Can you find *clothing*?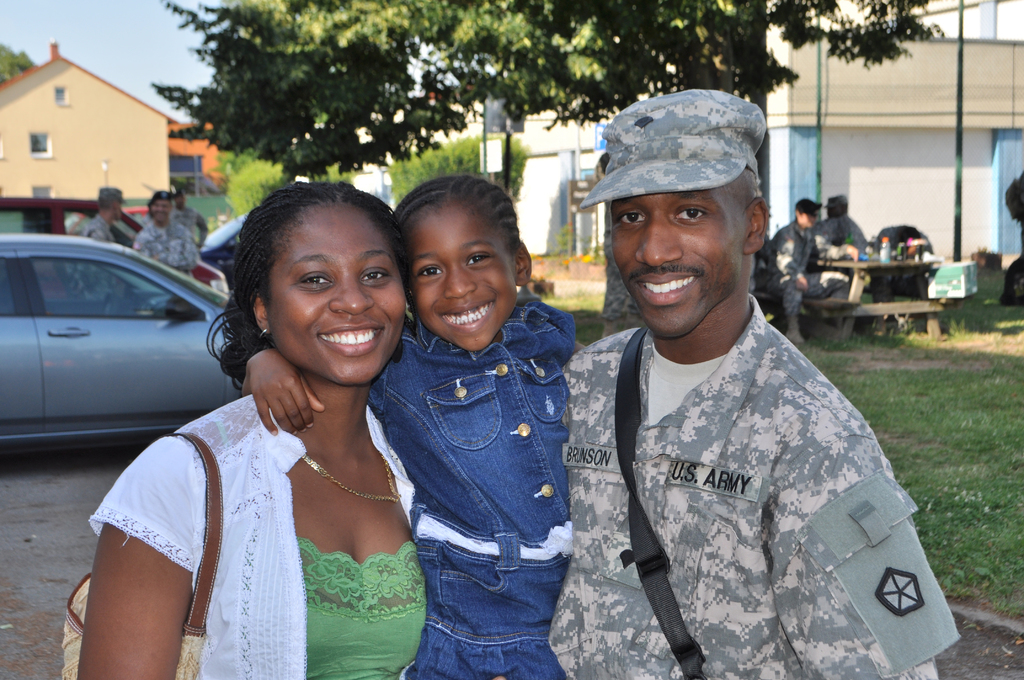
Yes, bounding box: <bbox>127, 211, 198, 318</bbox>.
